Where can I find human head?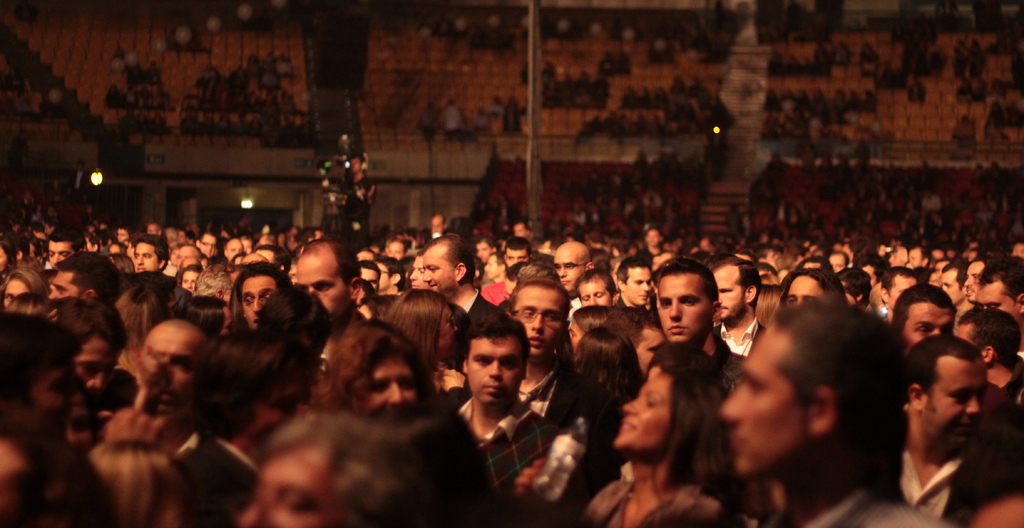
You can find it at Rect(0, 236, 13, 277).
